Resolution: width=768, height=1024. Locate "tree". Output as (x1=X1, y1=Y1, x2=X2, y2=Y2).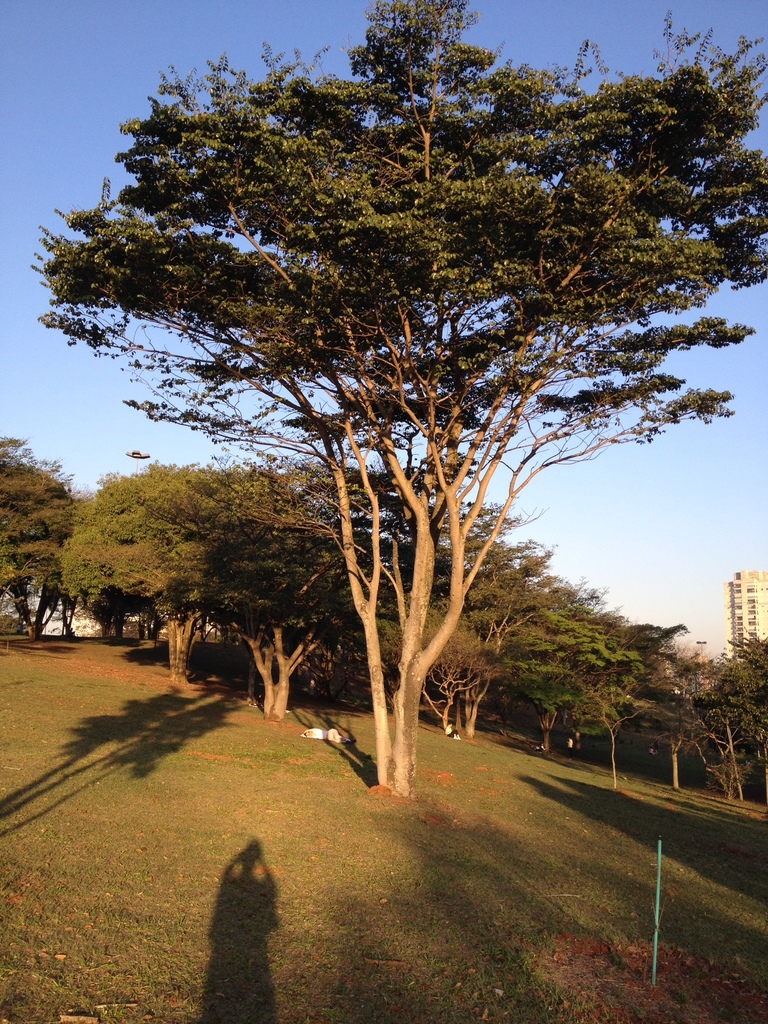
(x1=572, y1=616, x2=694, y2=767).
